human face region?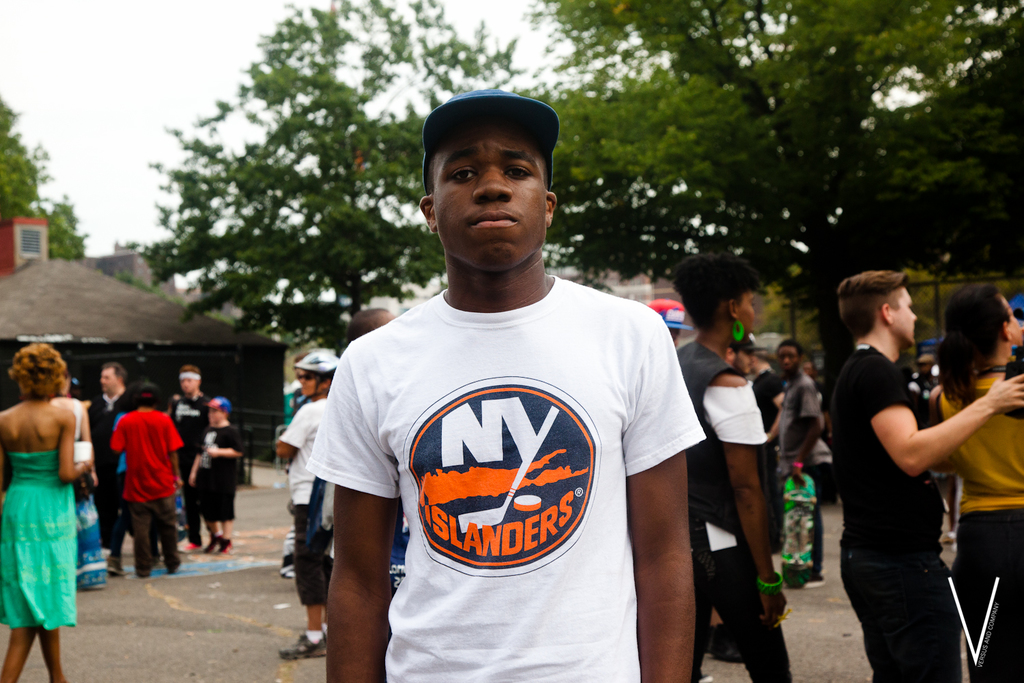
{"left": 751, "top": 353, "right": 758, "bottom": 371}
